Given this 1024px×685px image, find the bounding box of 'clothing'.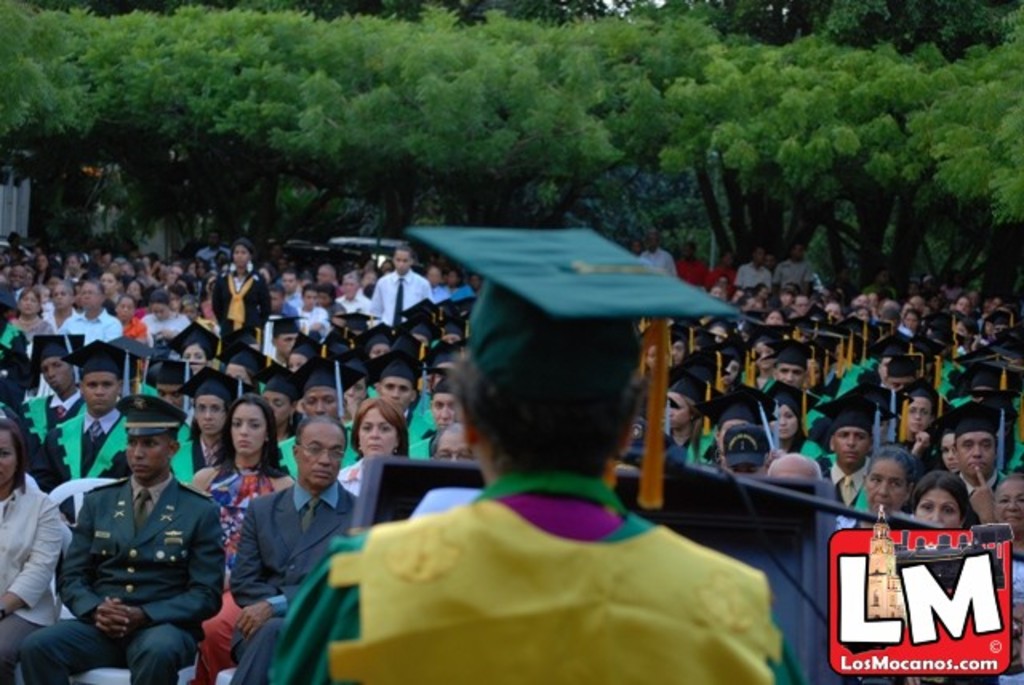
(x1=840, y1=506, x2=910, y2=560).
